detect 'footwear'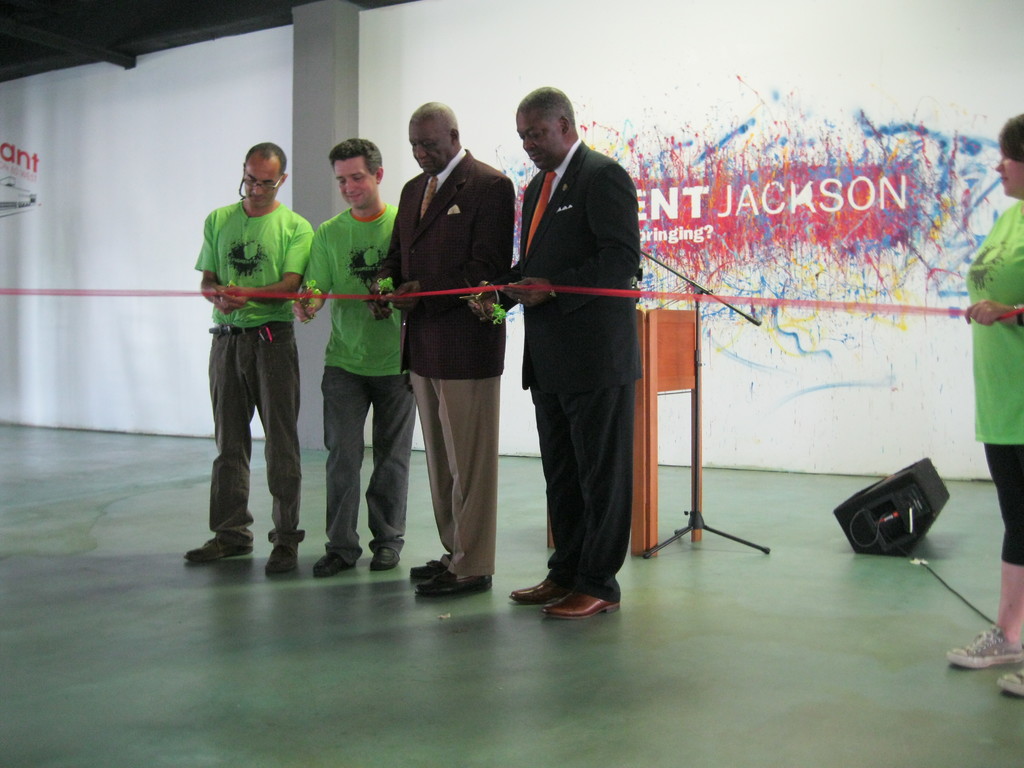
{"x1": 543, "y1": 586, "x2": 620, "y2": 616}
